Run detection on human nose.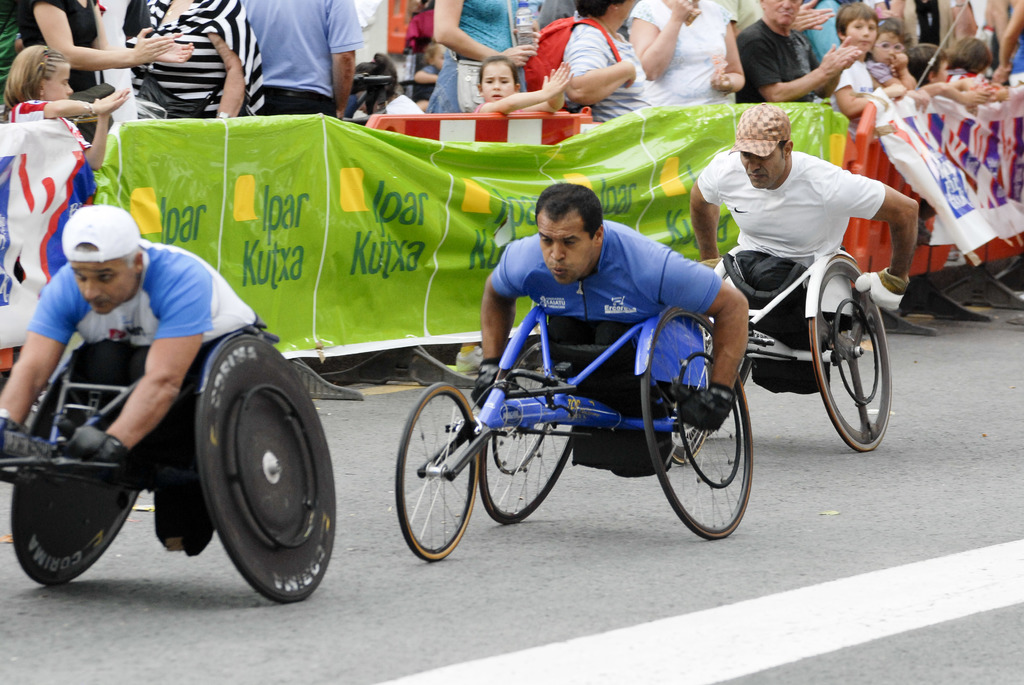
Result: 547,244,568,264.
